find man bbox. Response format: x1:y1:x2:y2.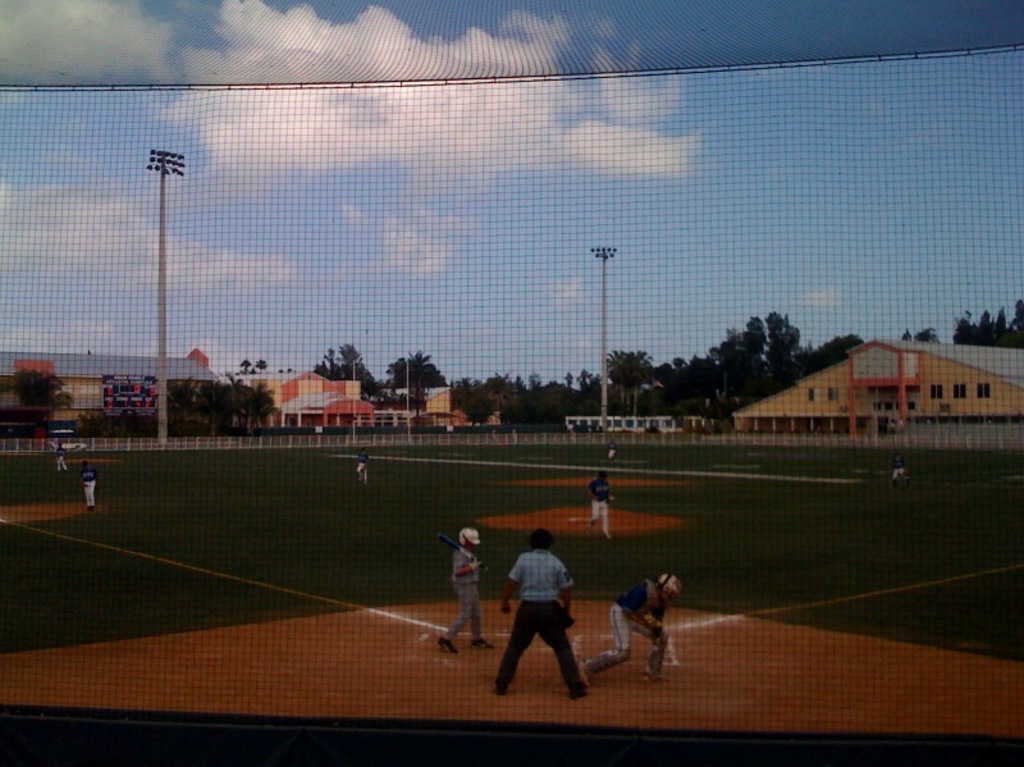
586:465:626:540.
